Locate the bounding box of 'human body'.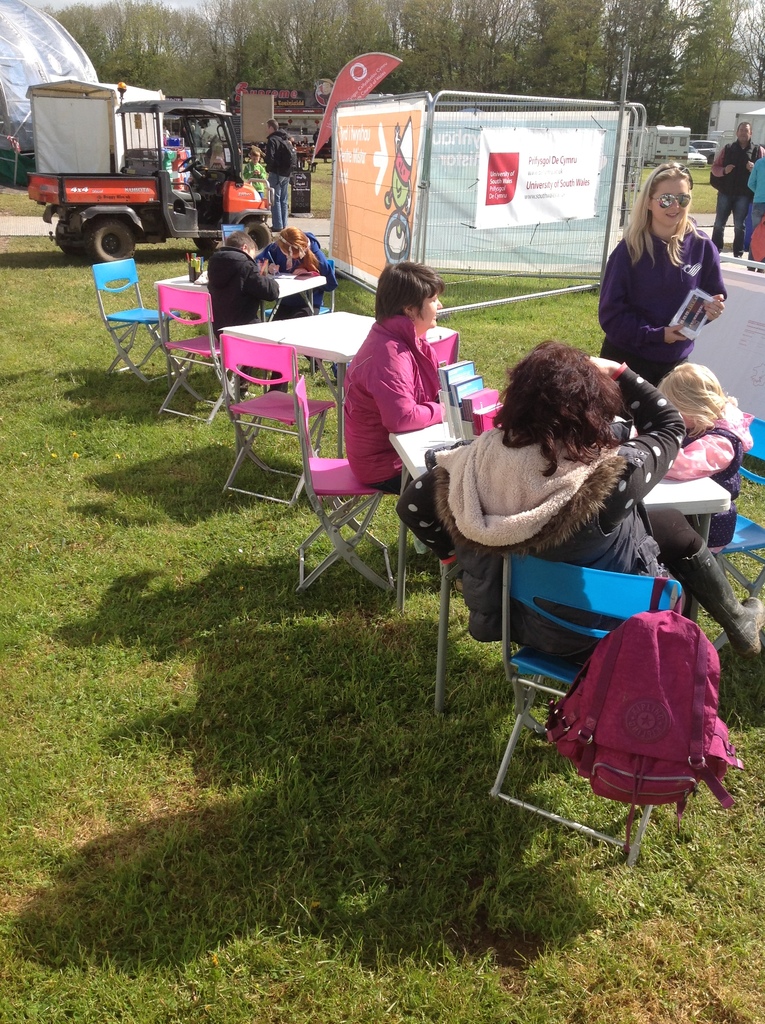
Bounding box: region(634, 396, 749, 614).
